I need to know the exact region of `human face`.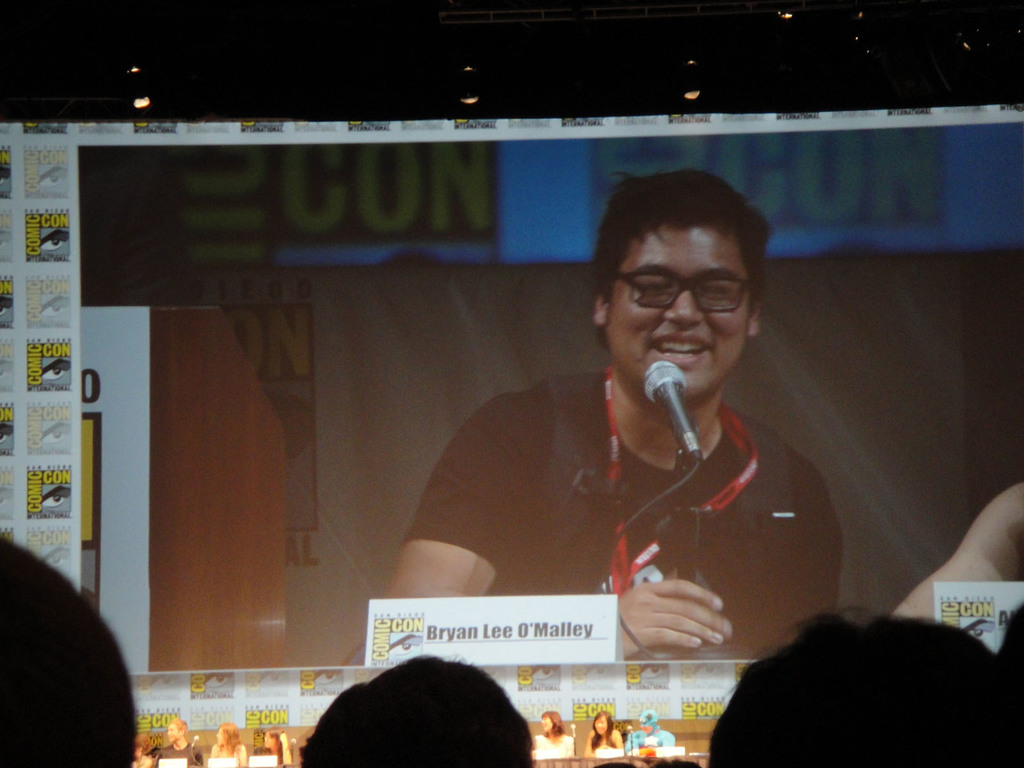
Region: 604, 224, 746, 401.
